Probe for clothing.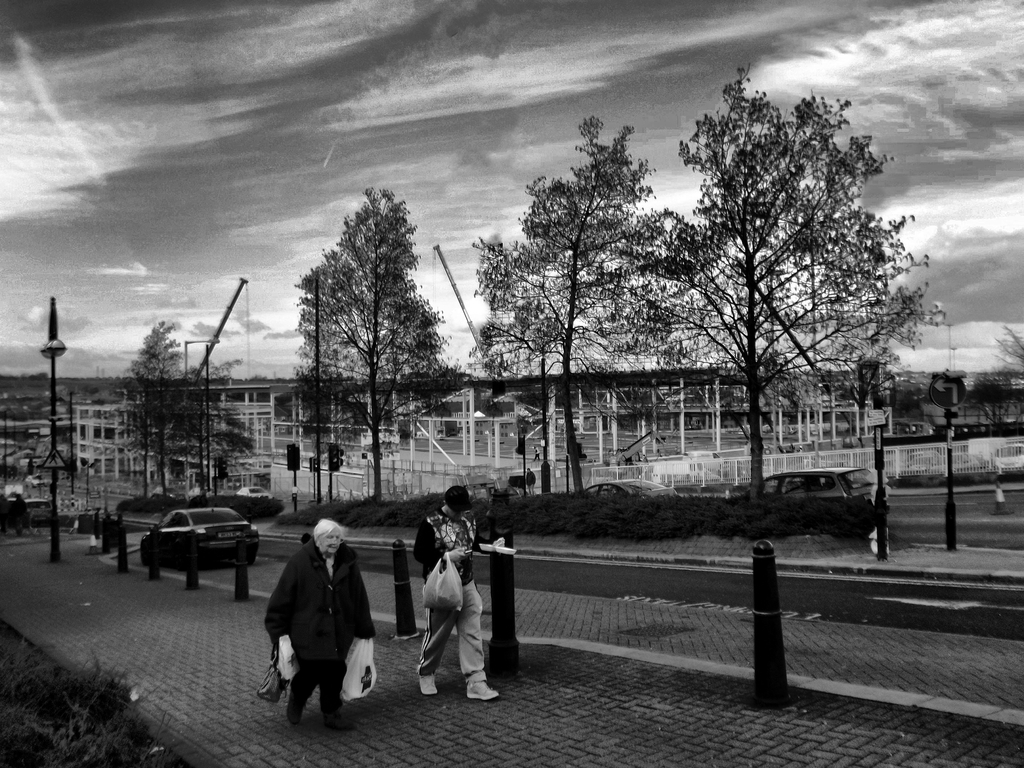
Probe result: <bbox>403, 507, 484, 682</bbox>.
